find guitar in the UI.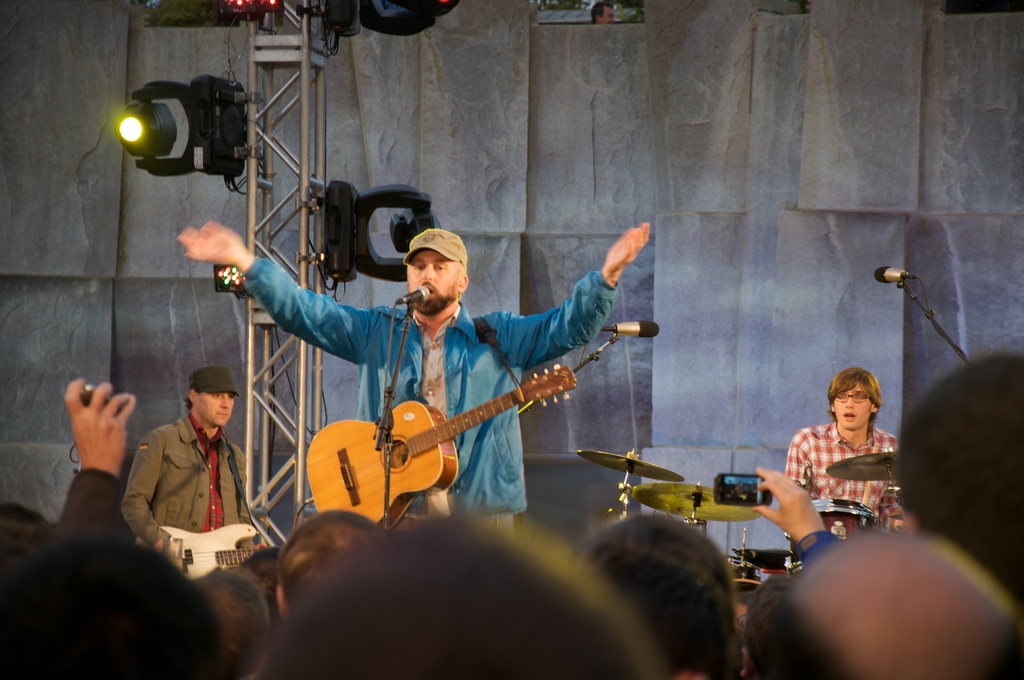
UI element at [136, 519, 280, 585].
